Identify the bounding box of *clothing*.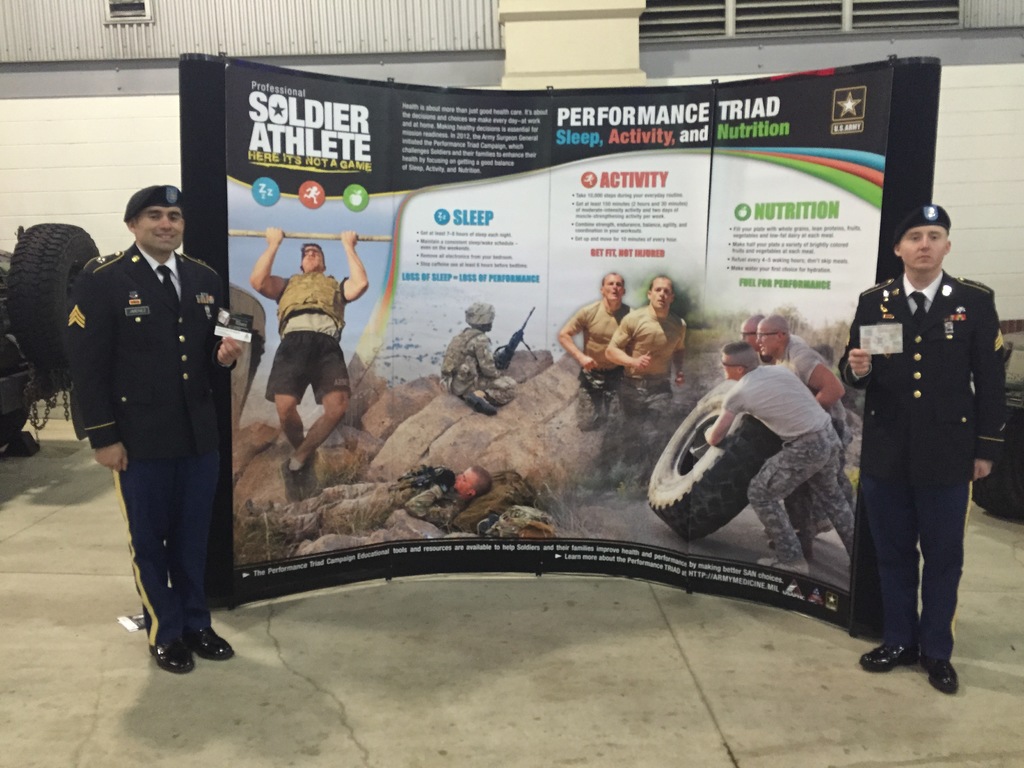
l=774, t=338, r=856, b=536.
